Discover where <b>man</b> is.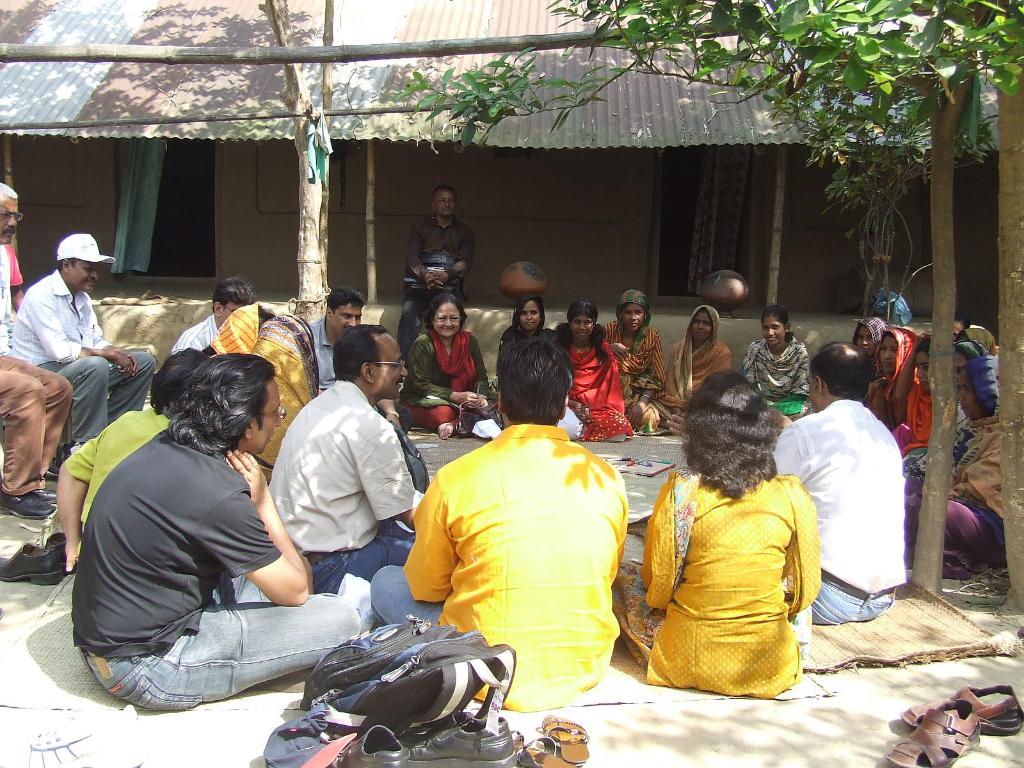
Discovered at {"left": 397, "top": 185, "right": 475, "bottom": 368}.
